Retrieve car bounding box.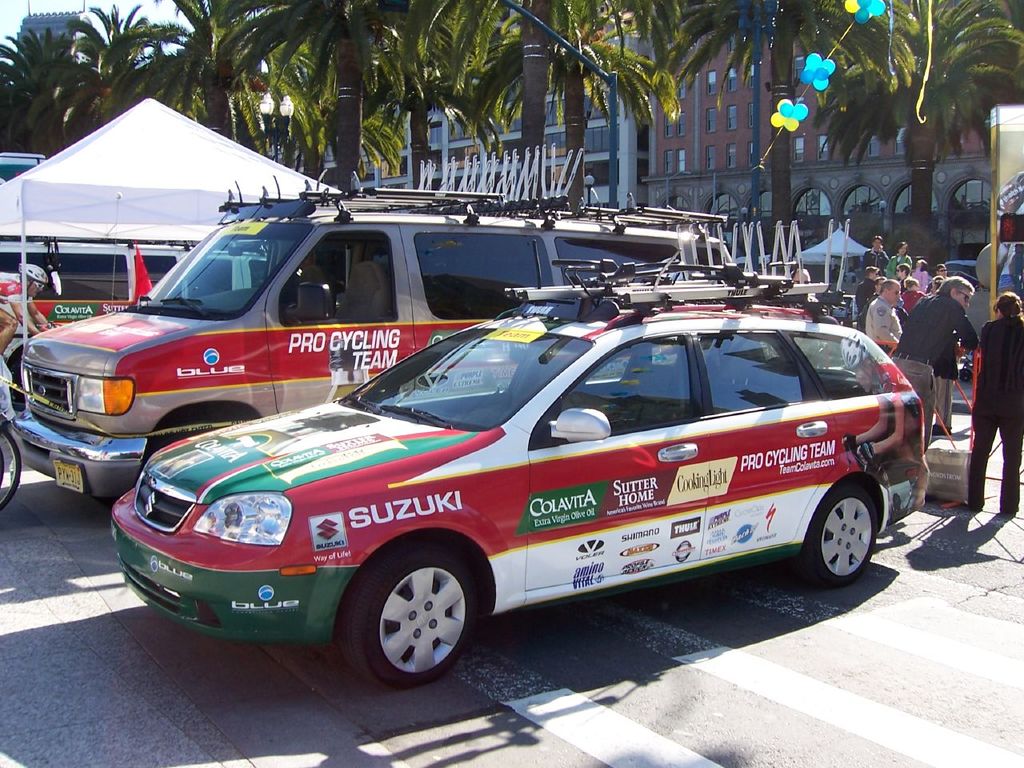
Bounding box: [110,218,928,690].
